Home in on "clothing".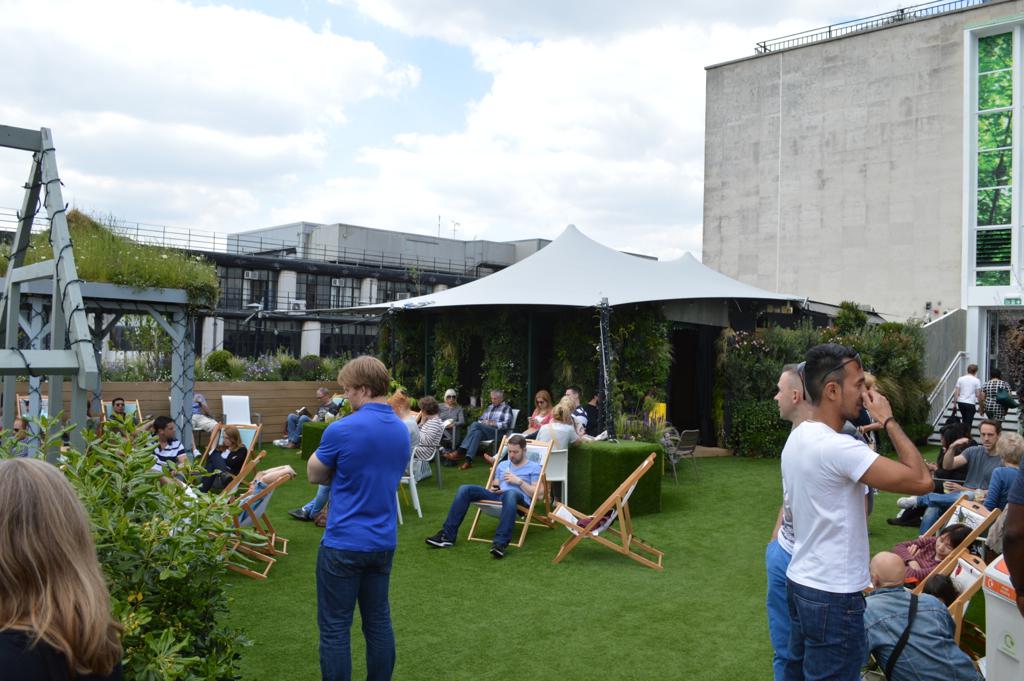
Homed in at pyautogui.locateOnScreen(977, 462, 1018, 510).
